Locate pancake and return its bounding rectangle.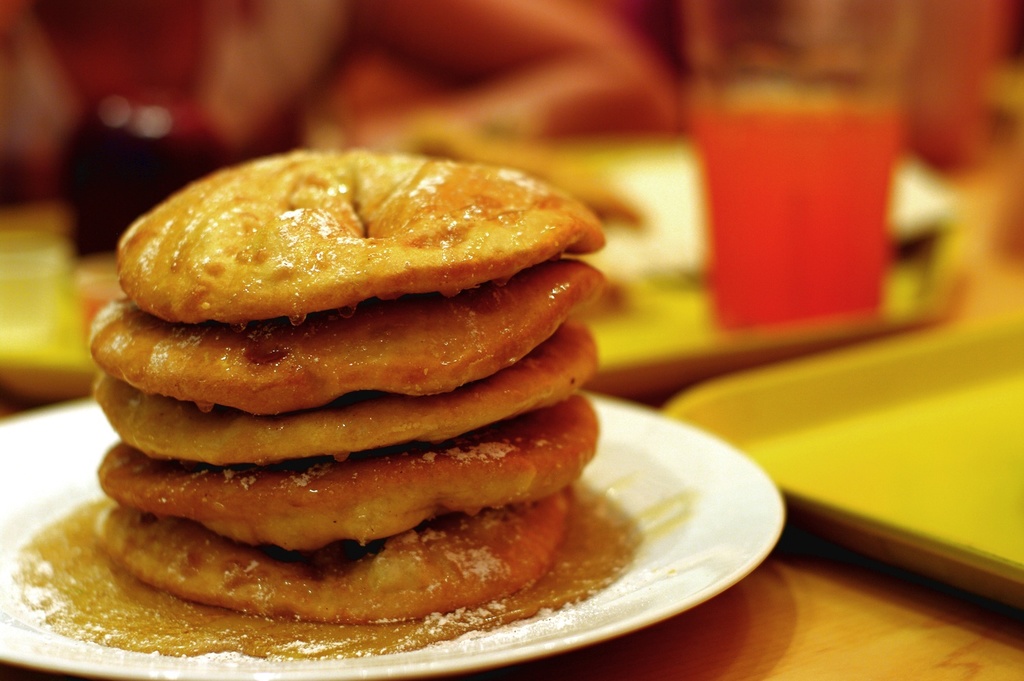
l=97, t=389, r=600, b=551.
